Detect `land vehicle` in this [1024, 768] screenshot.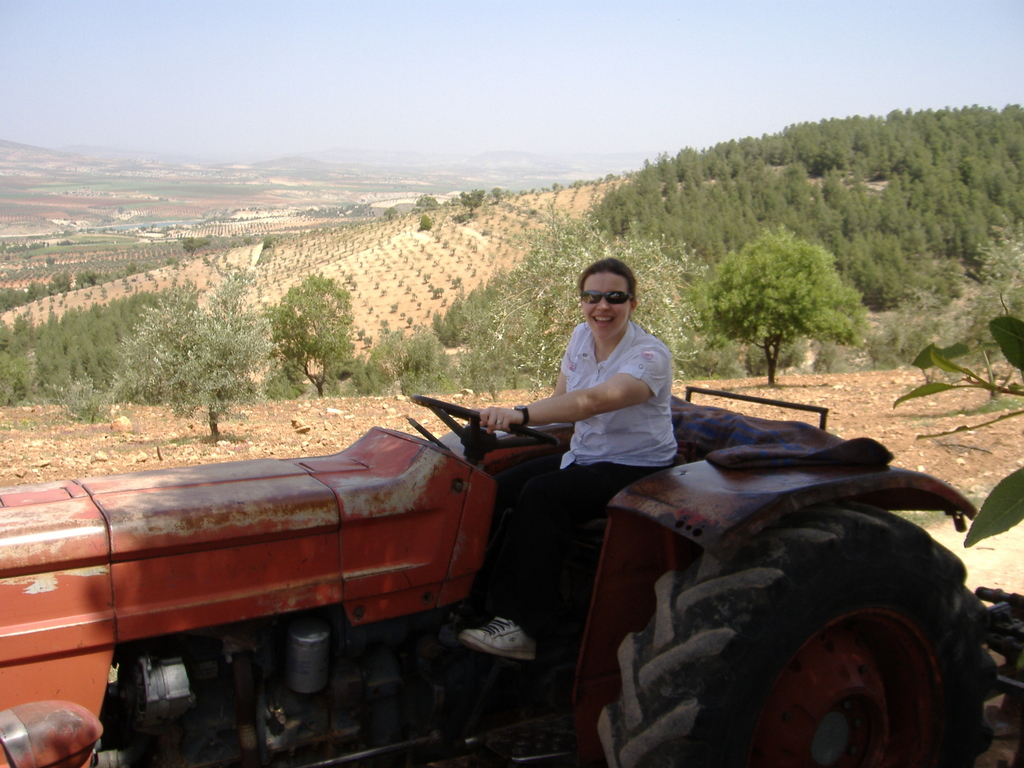
Detection: (10, 346, 964, 742).
